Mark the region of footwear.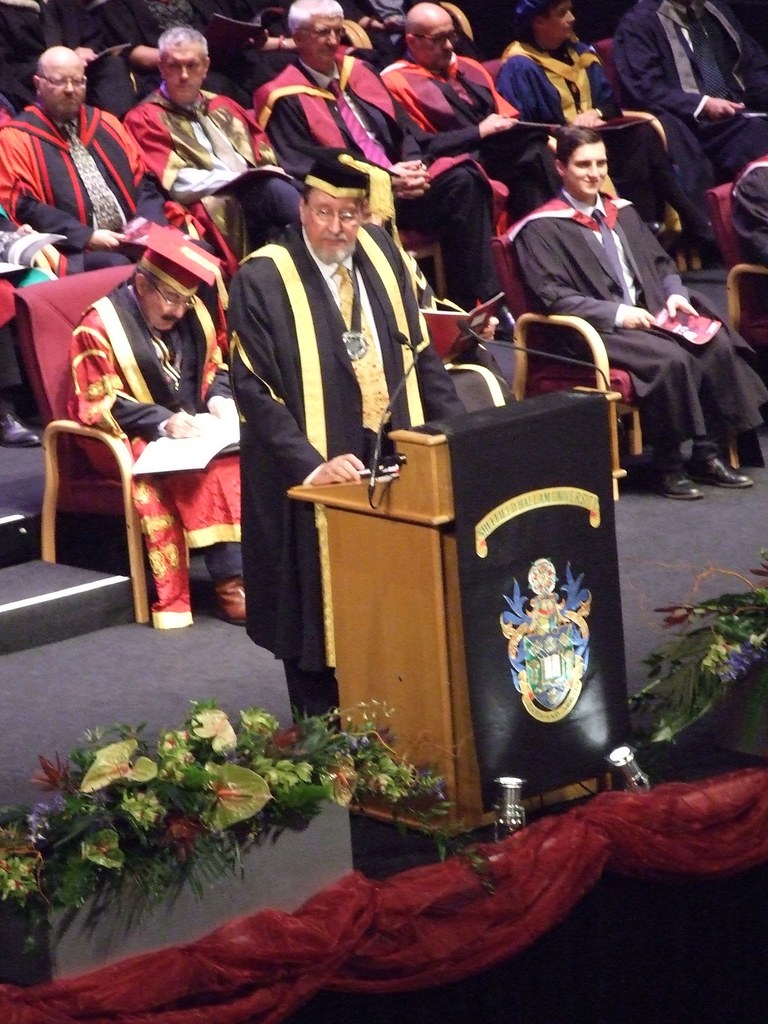
Region: [209, 576, 248, 625].
